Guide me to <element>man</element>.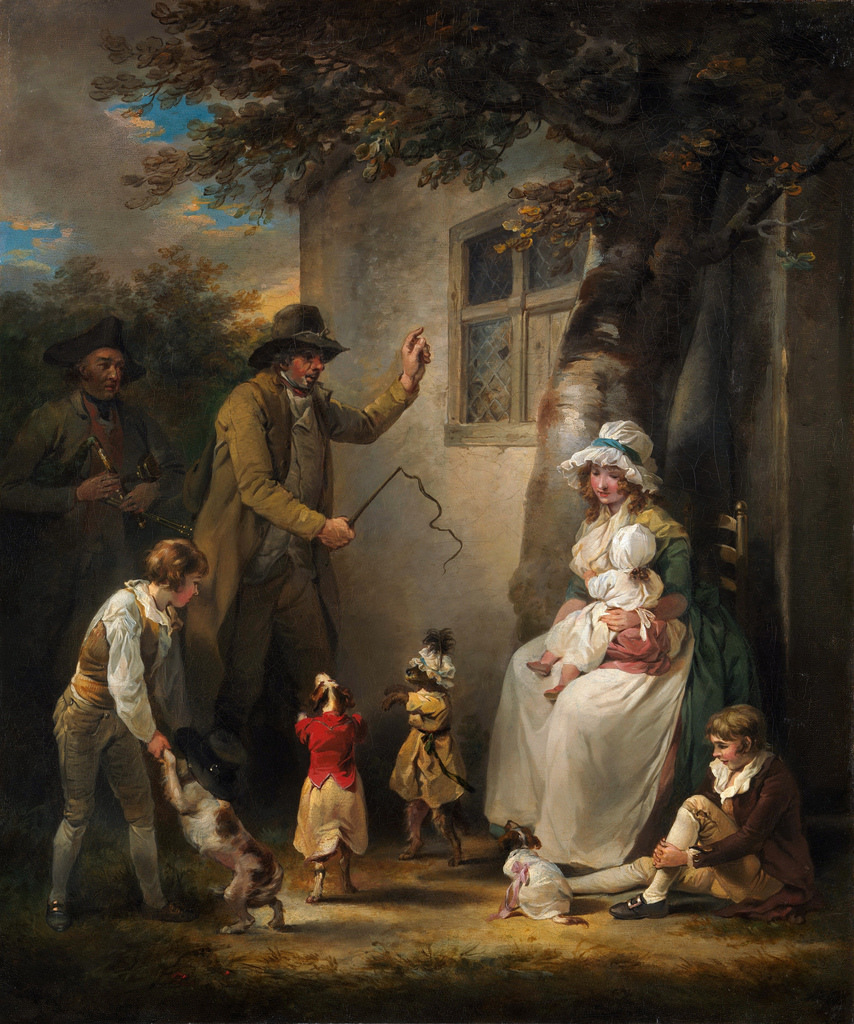
Guidance: {"x1": 1, "y1": 315, "x2": 196, "y2": 813}.
